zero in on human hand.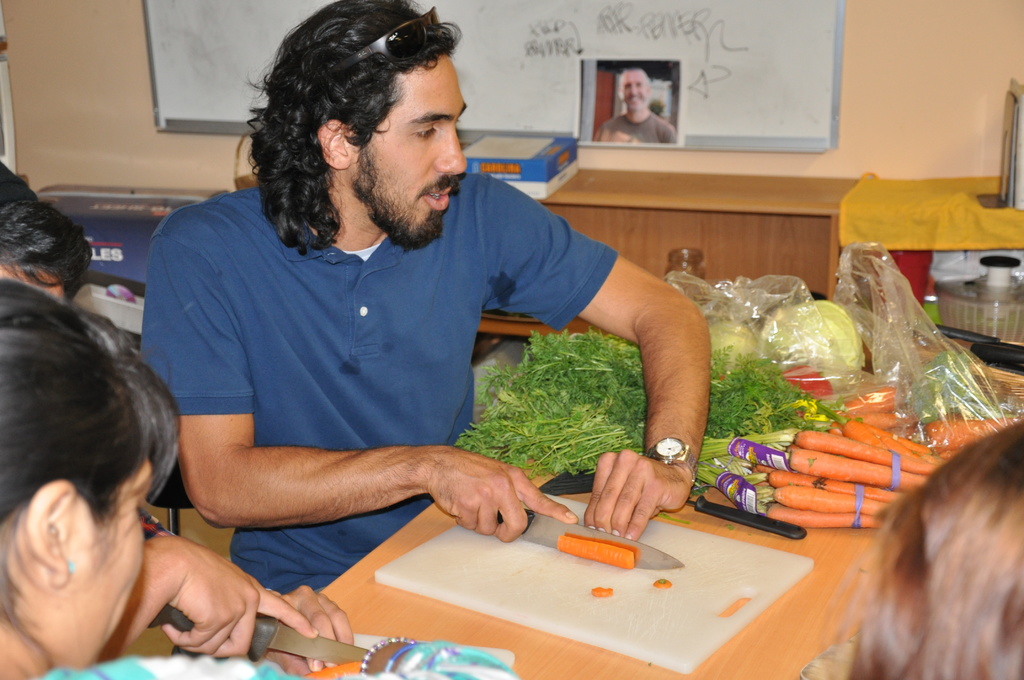
Zeroed in: x1=266 y1=583 x2=358 y2=674.
